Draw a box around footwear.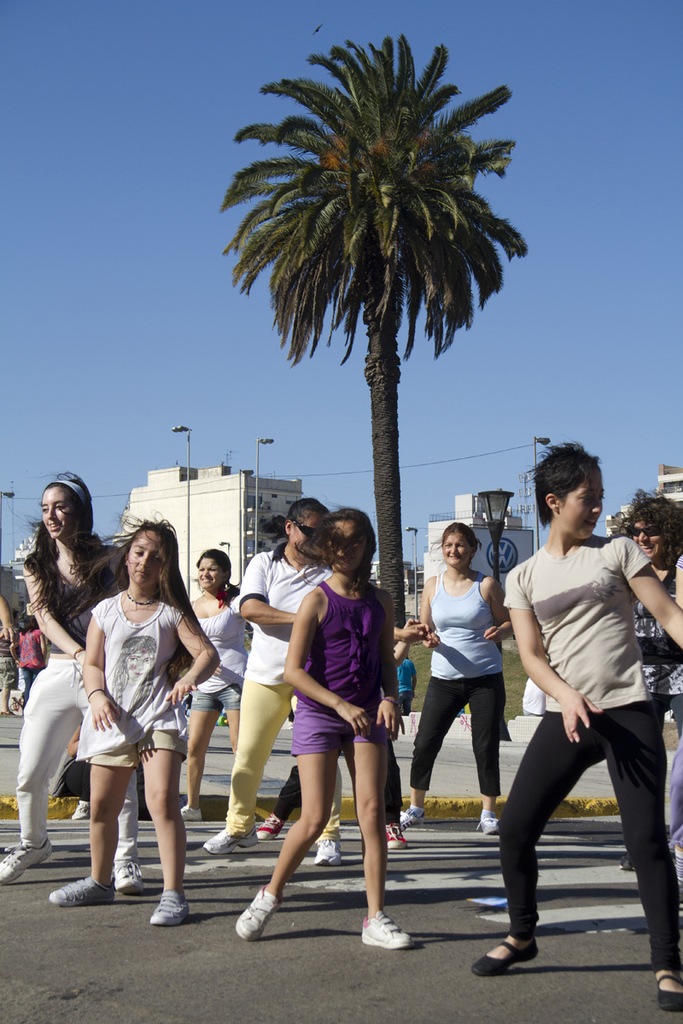
box(354, 902, 414, 955).
